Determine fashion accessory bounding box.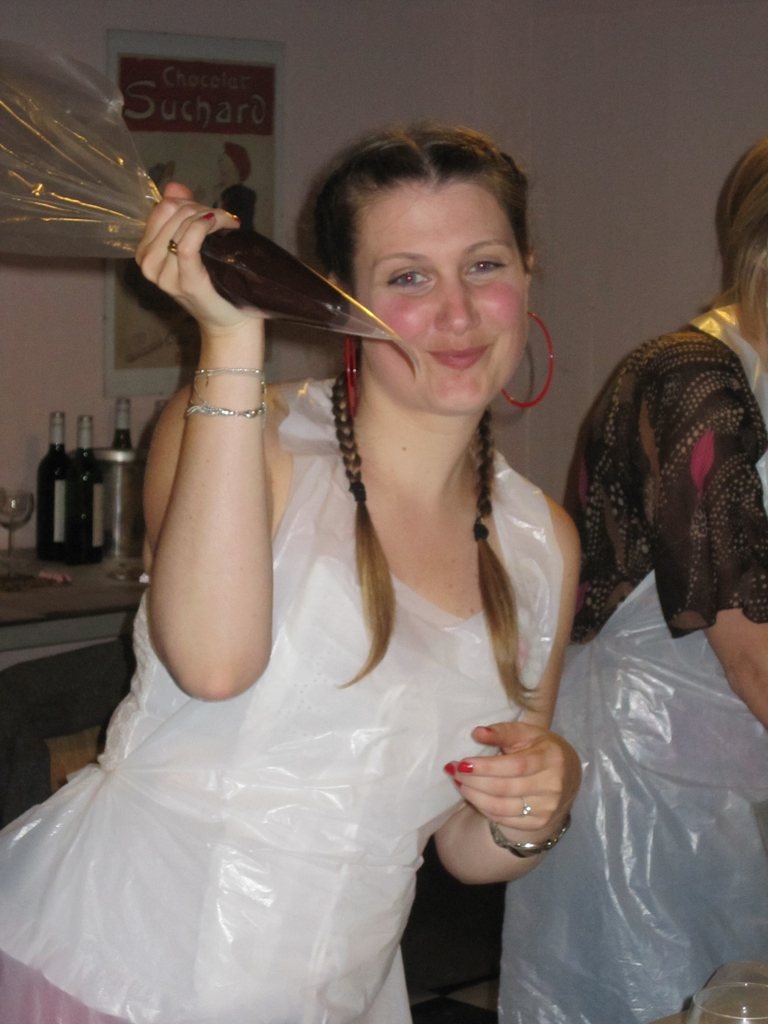
Determined: [x1=177, y1=407, x2=265, y2=421].
